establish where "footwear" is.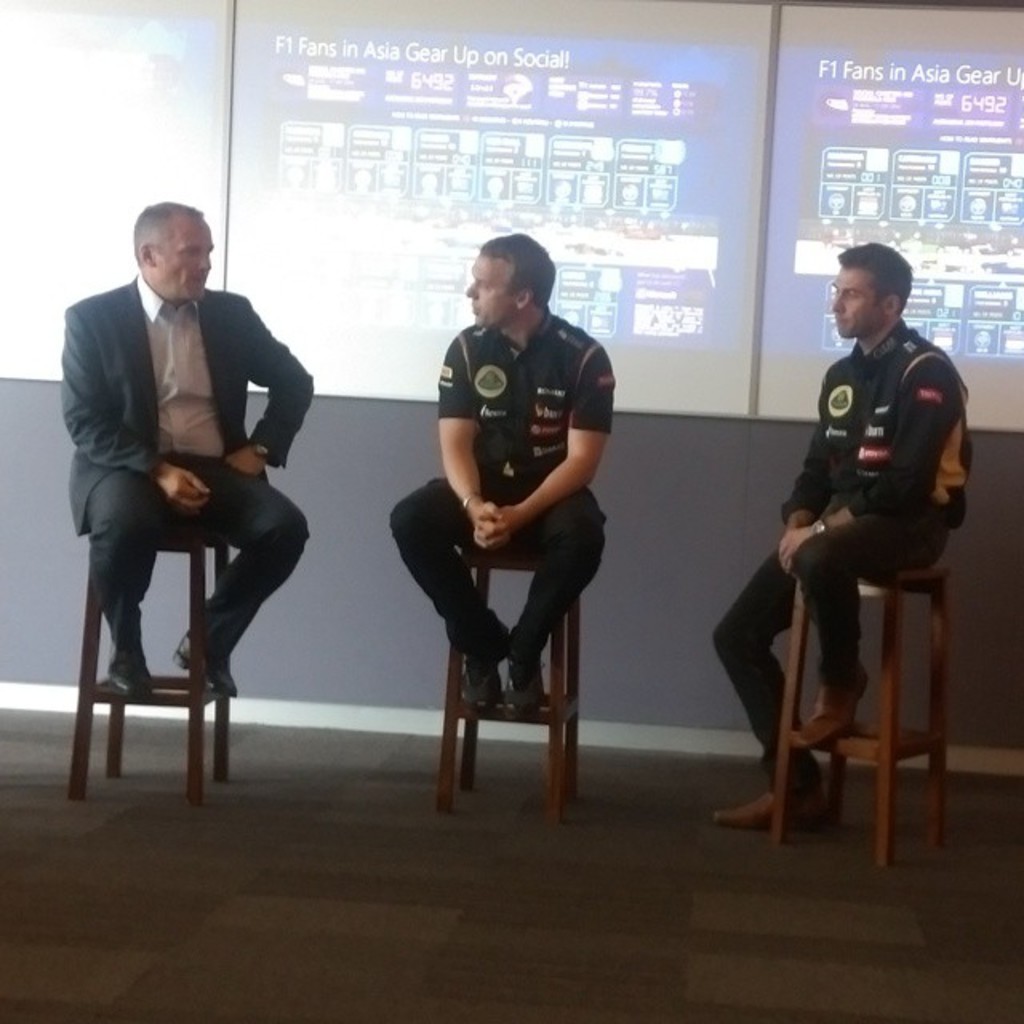
Established at locate(456, 653, 501, 717).
